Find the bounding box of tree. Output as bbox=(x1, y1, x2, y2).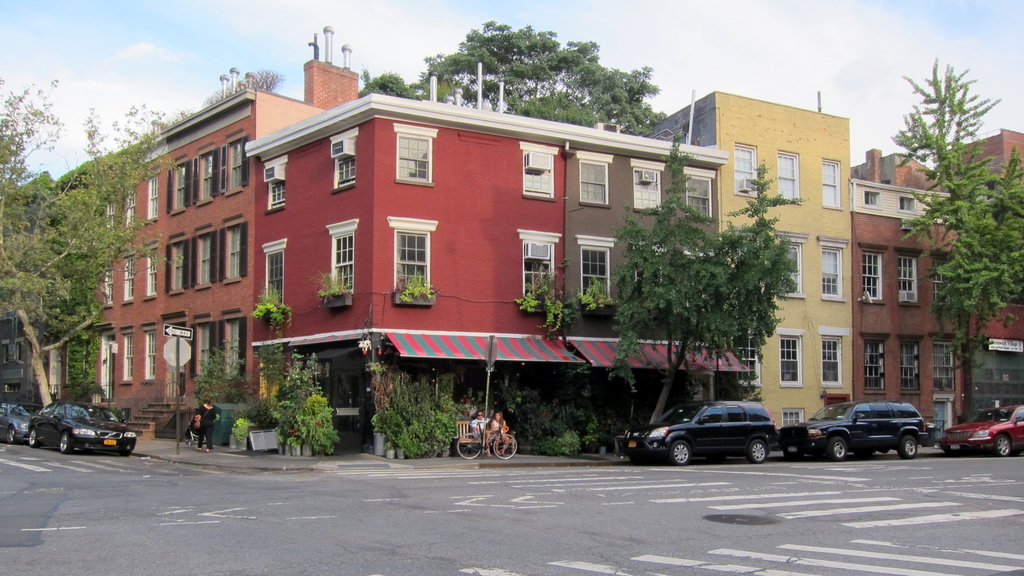
bbox=(891, 51, 1023, 421).
